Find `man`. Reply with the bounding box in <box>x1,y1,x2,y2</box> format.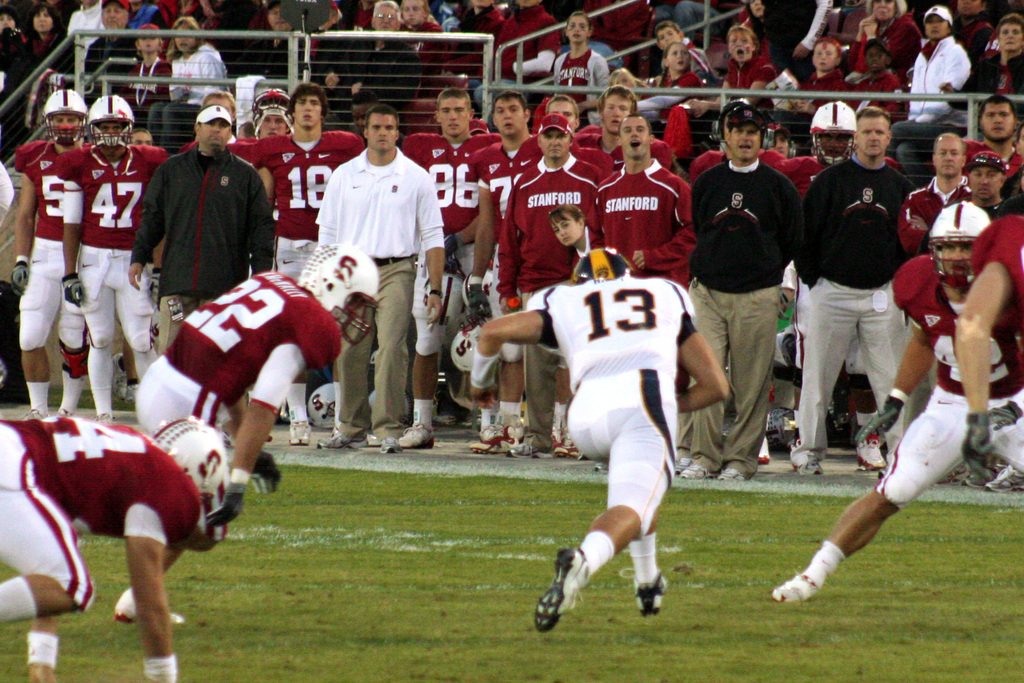
<box>113,236,387,624</box>.
